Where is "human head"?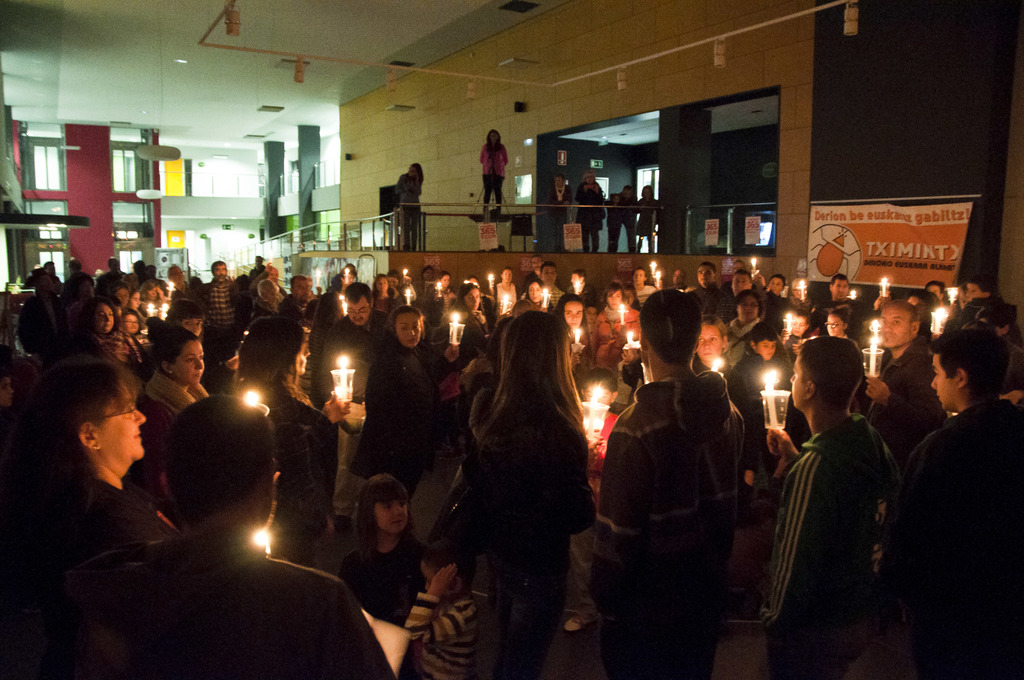
80 293 116 337.
